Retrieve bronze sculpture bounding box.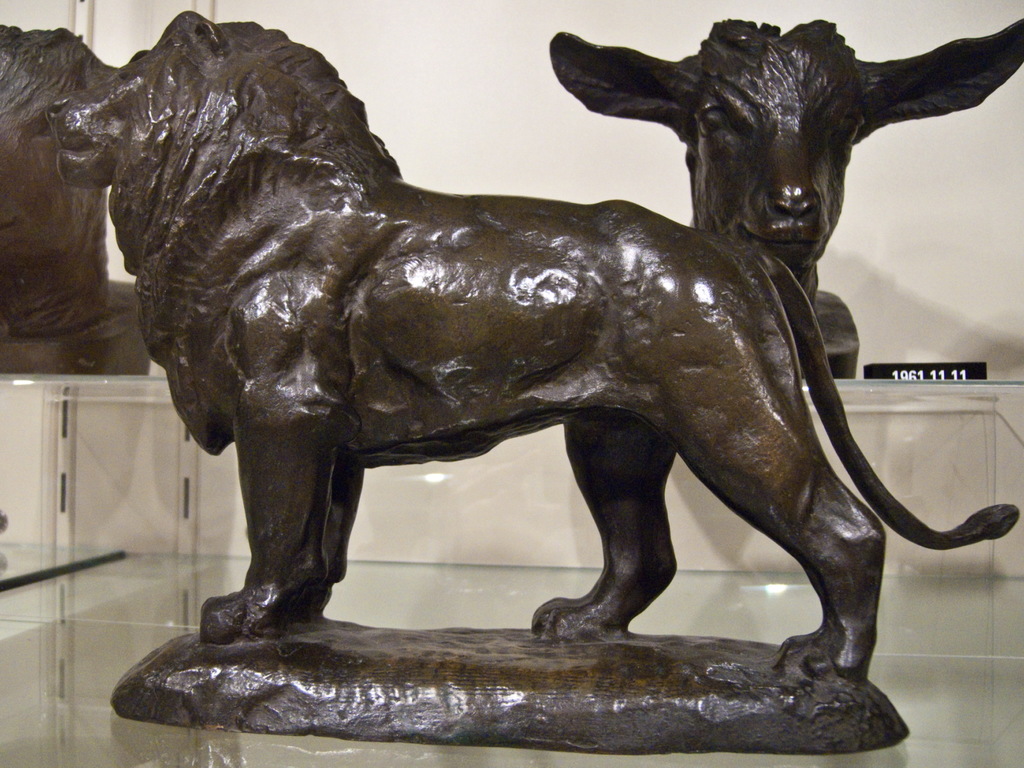
Bounding box: {"x1": 0, "y1": 22, "x2": 150, "y2": 378}.
